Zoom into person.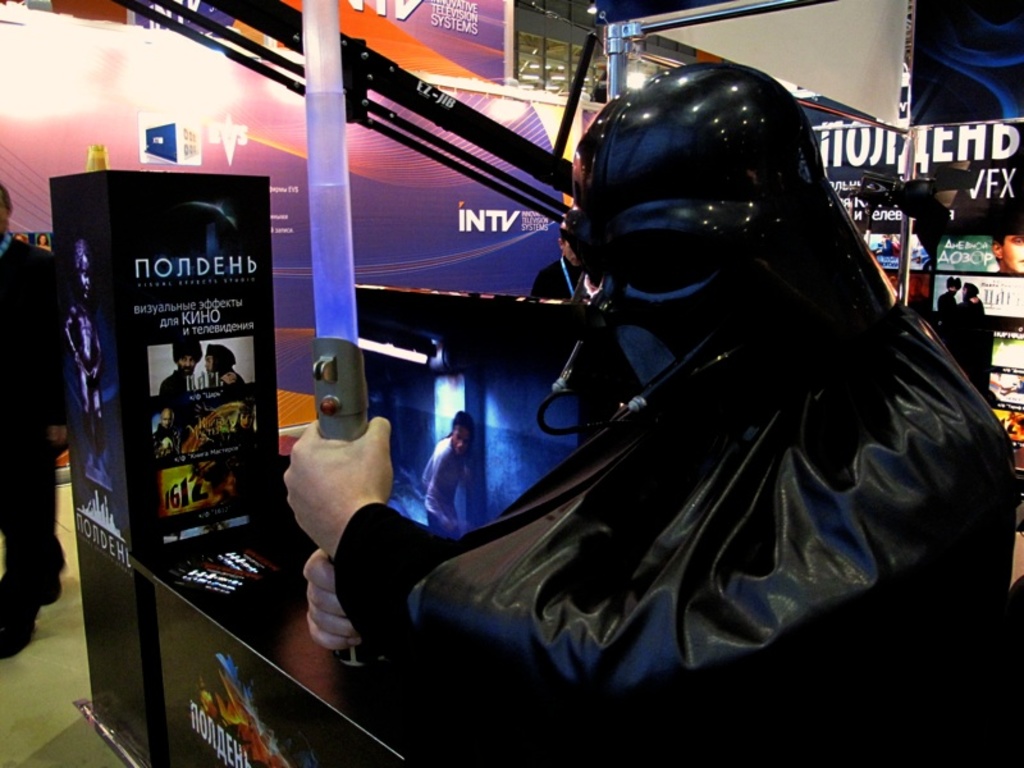
Zoom target: Rect(233, 49, 833, 760).
